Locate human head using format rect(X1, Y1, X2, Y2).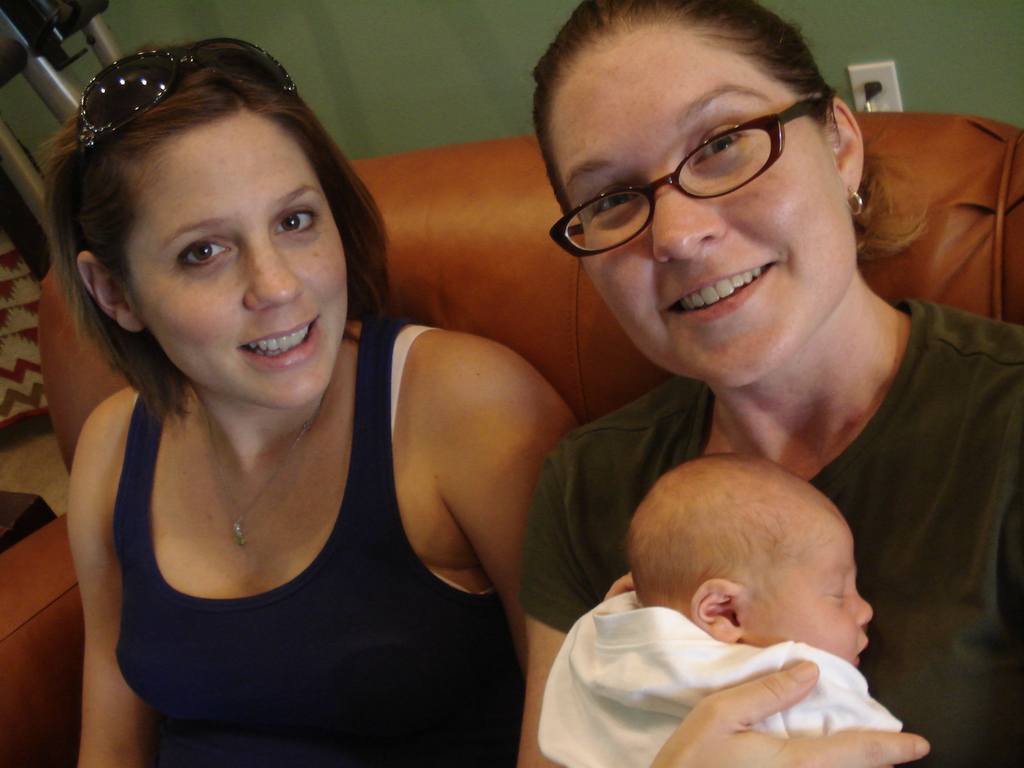
rect(628, 447, 870, 657).
